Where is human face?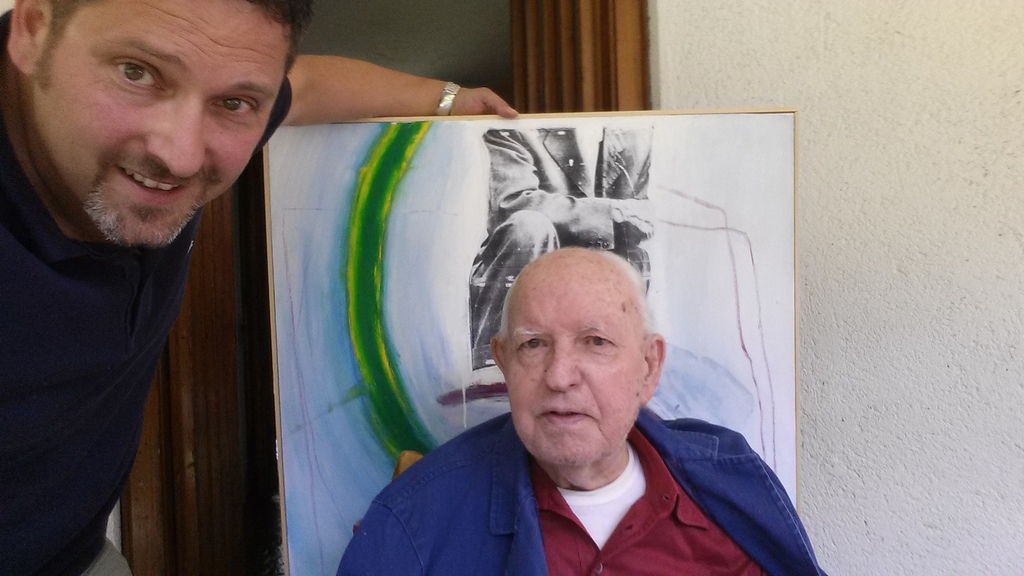
detection(31, 0, 289, 246).
